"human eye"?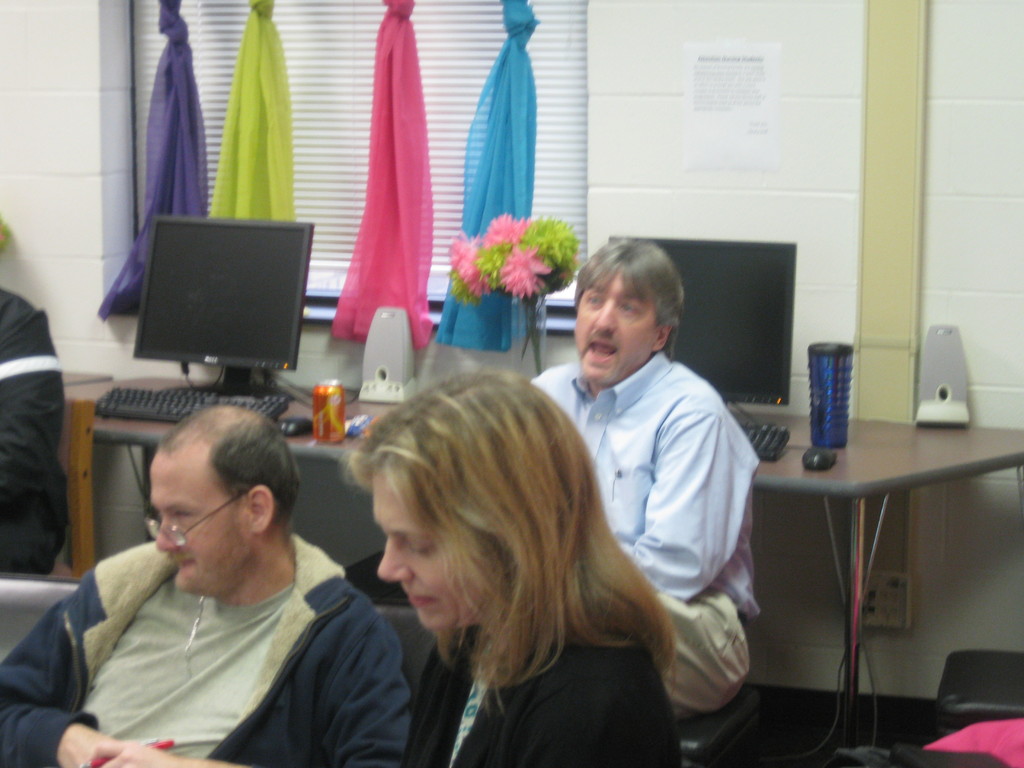
detection(580, 291, 605, 309)
